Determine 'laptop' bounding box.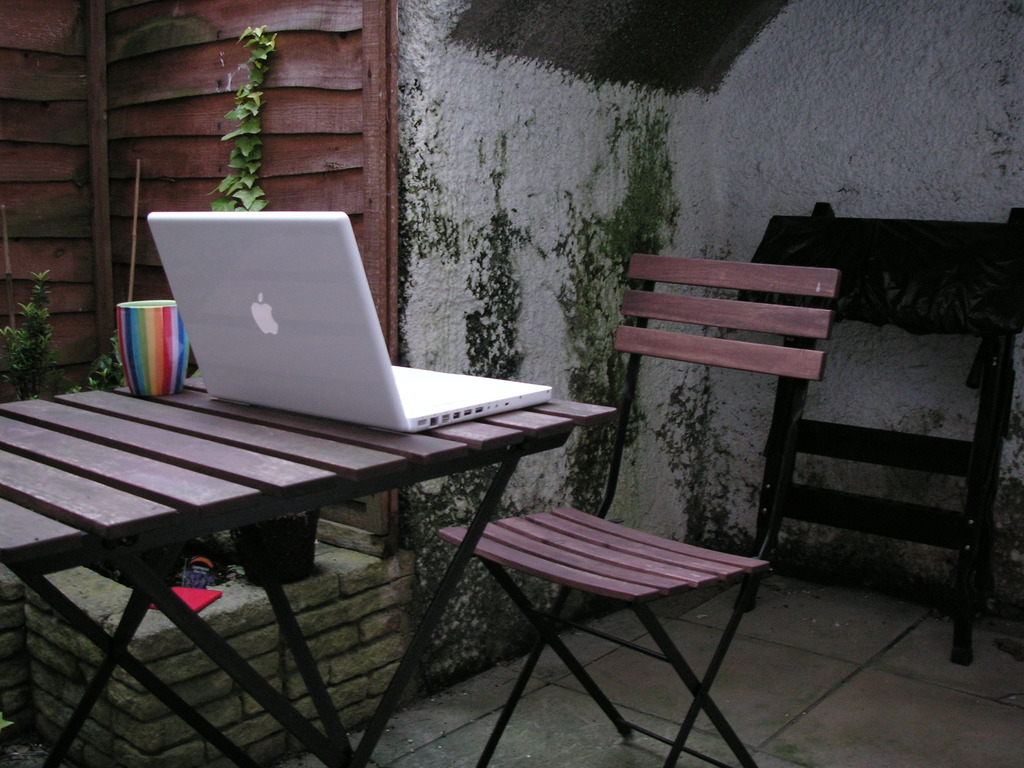
Determined: bbox=[146, 206, 554, 432].
